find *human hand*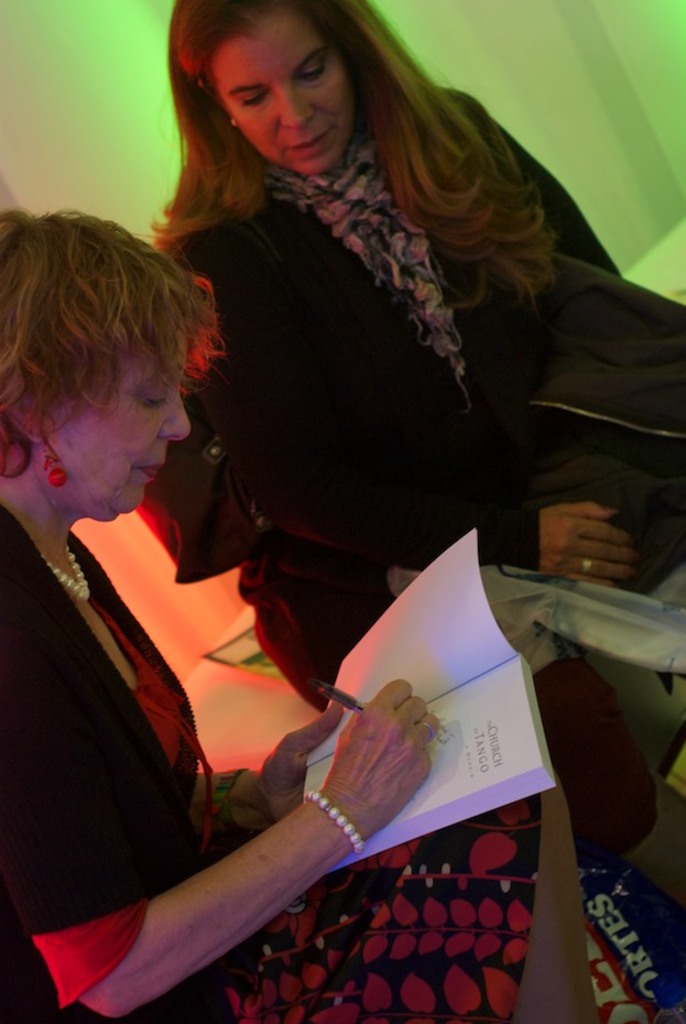
[537,498,639,586]
